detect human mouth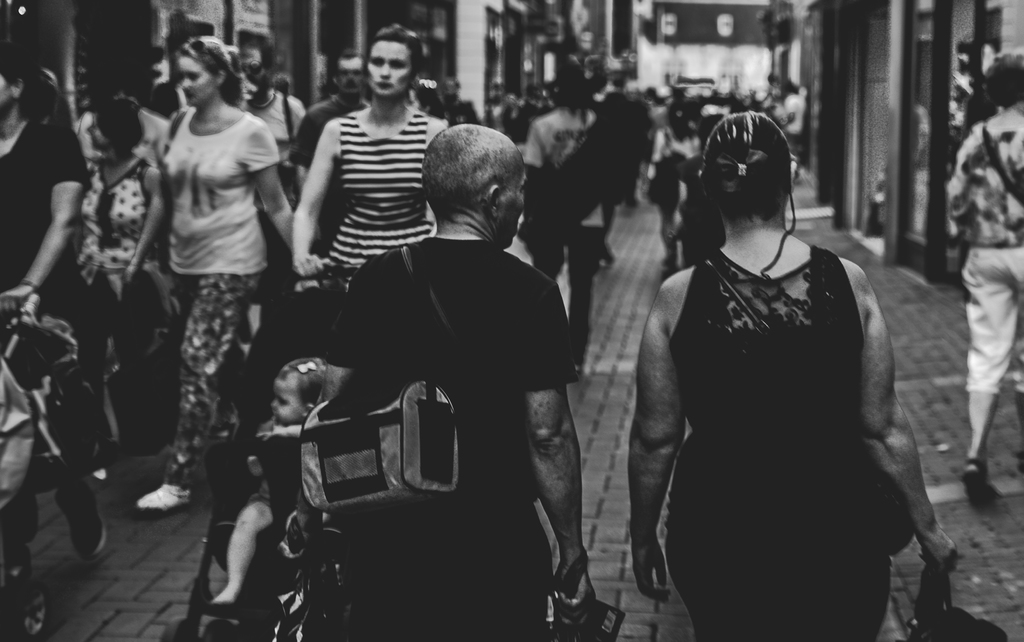
<box>376,84,390,89</box>
